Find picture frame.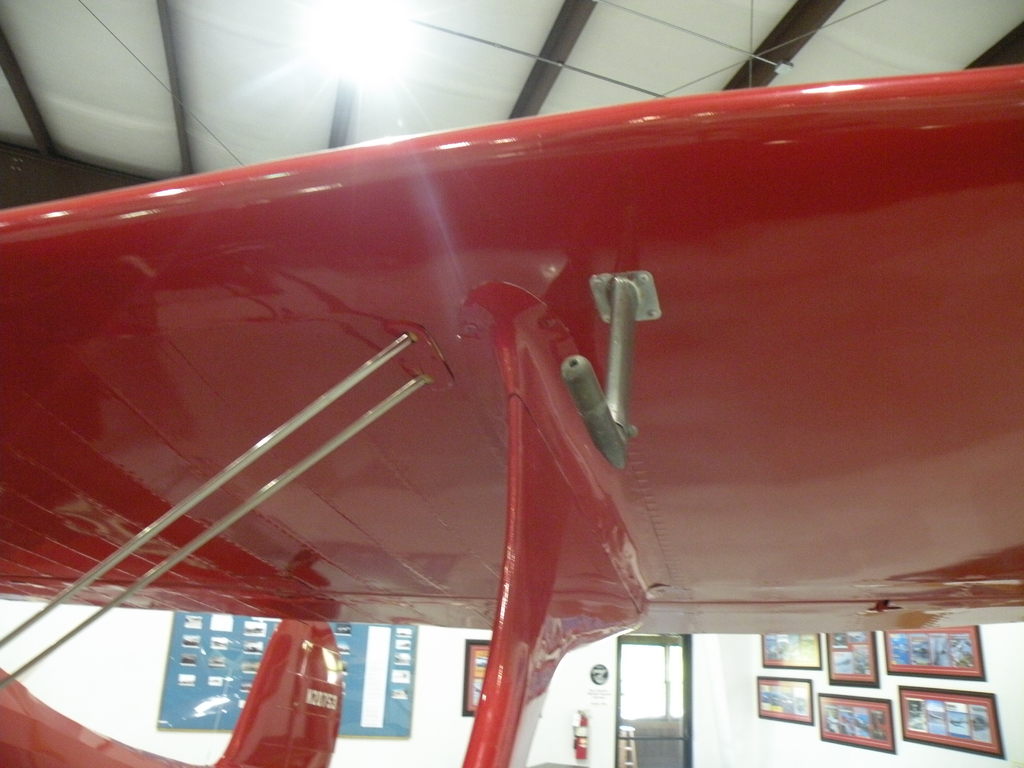
758, 677, 814, 726.
